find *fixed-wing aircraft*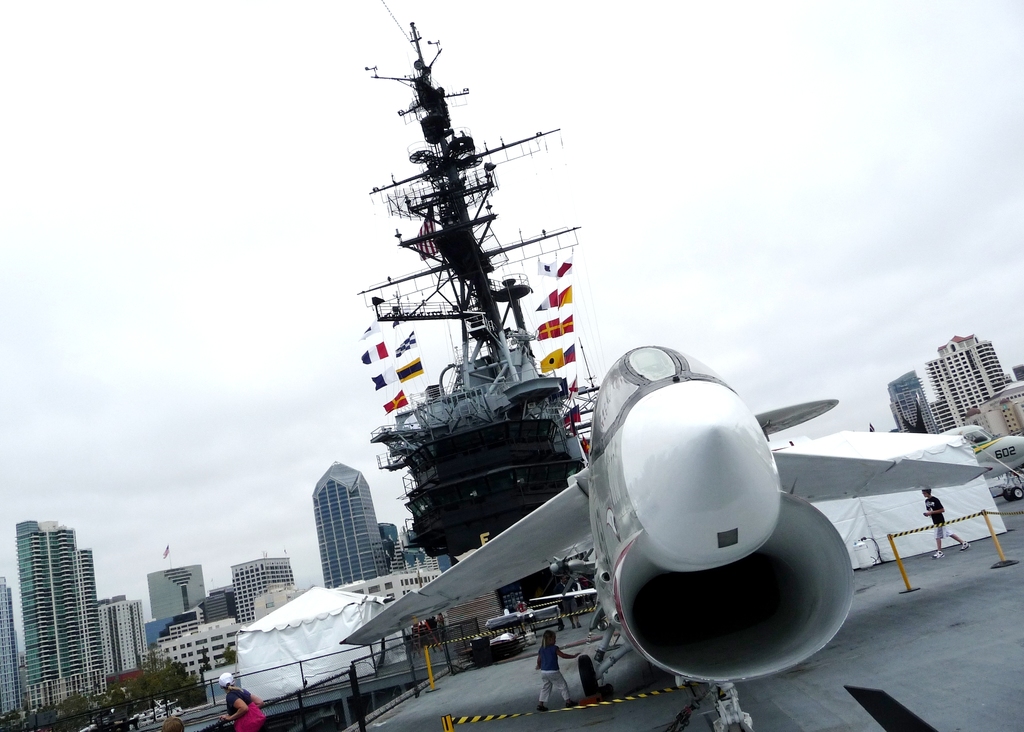
l=334, t=342, r=990, b=724
